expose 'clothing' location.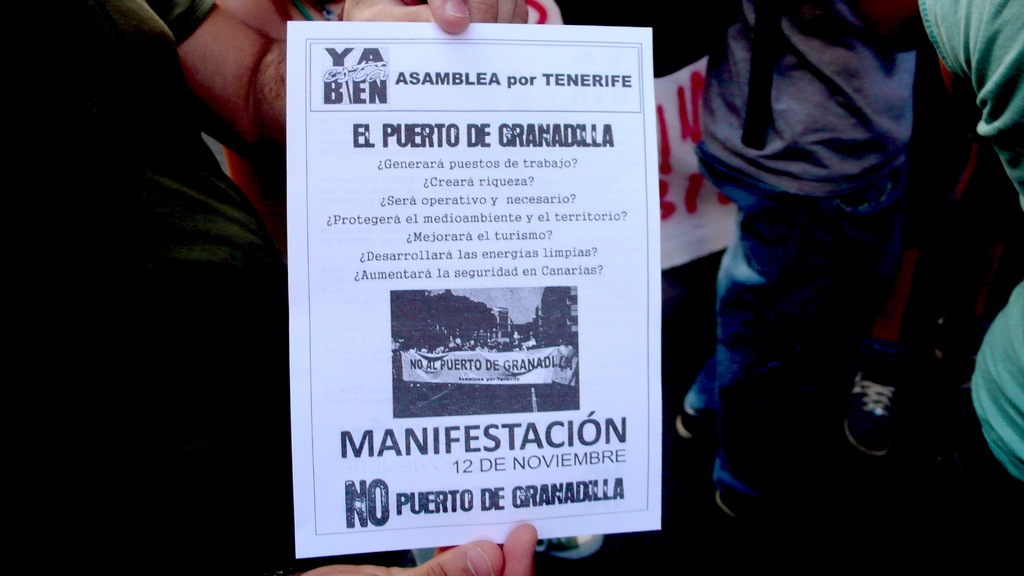
Exposed at [x1=685, y1=0, x2=919, y2=500].
